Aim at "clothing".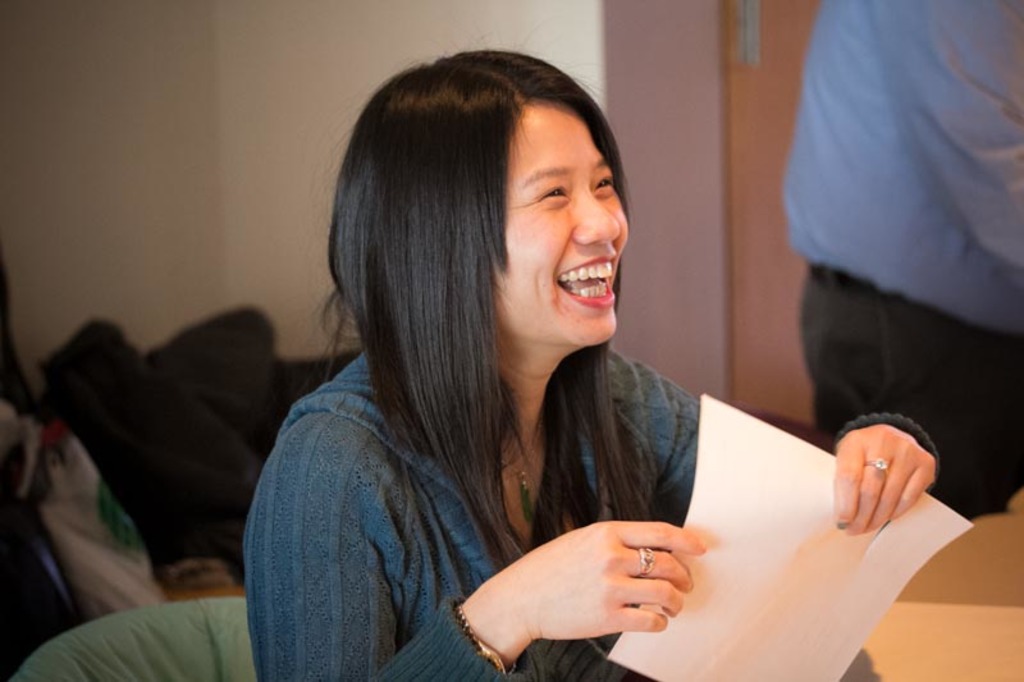
Aimed at crop(777, 0, 1023, 527).
